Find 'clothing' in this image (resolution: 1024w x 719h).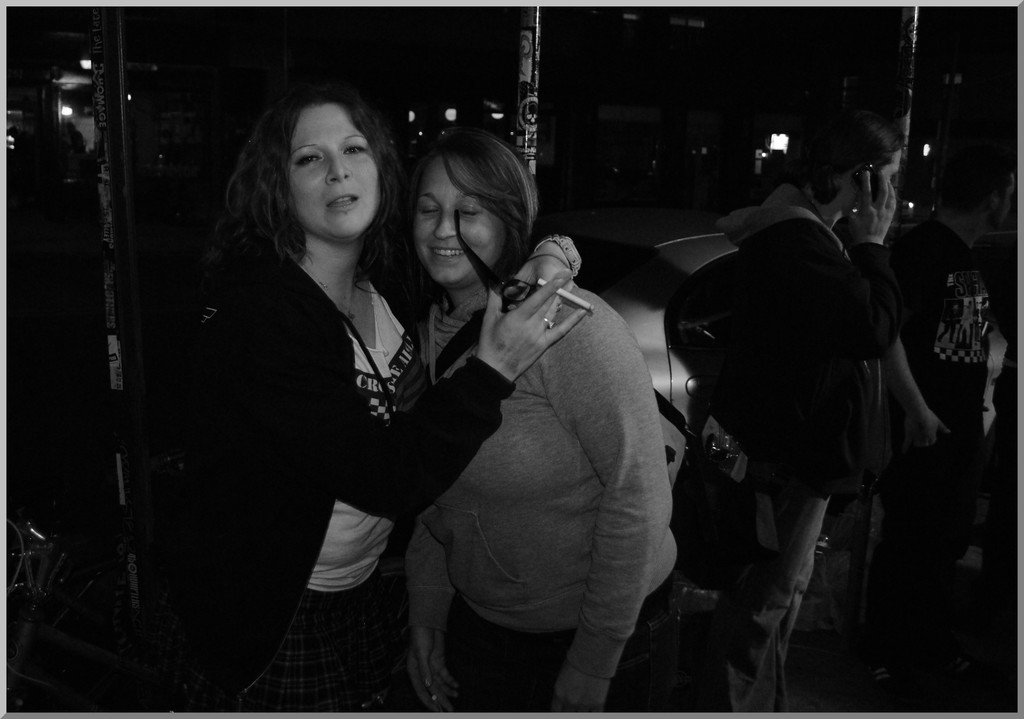
886:218:993:668.
